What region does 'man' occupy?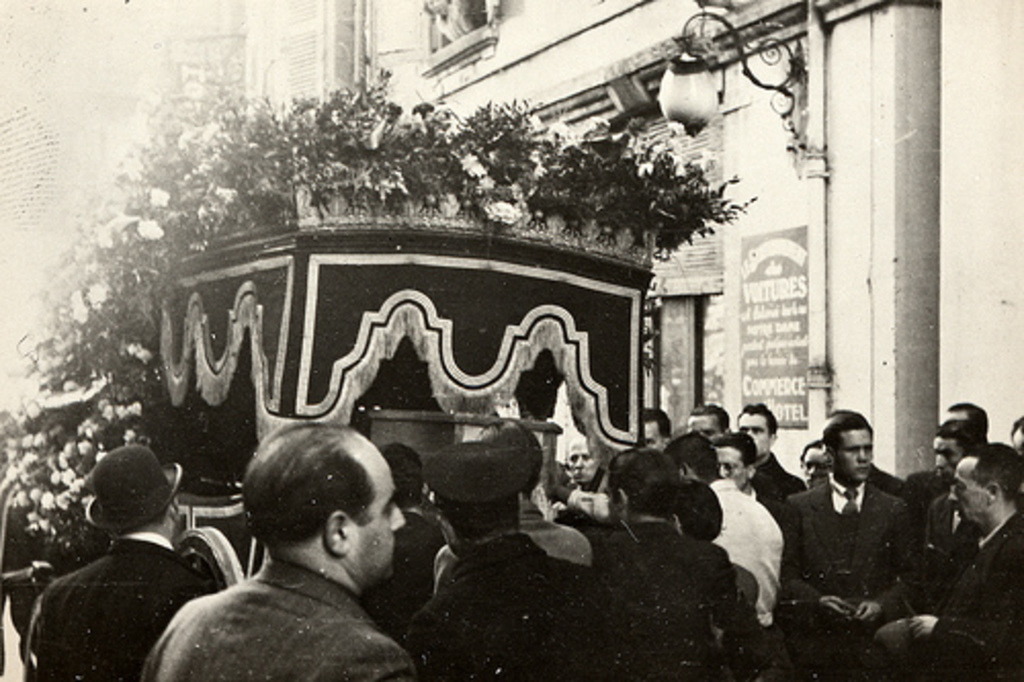
bbox=(688, 401, 735, 442).
